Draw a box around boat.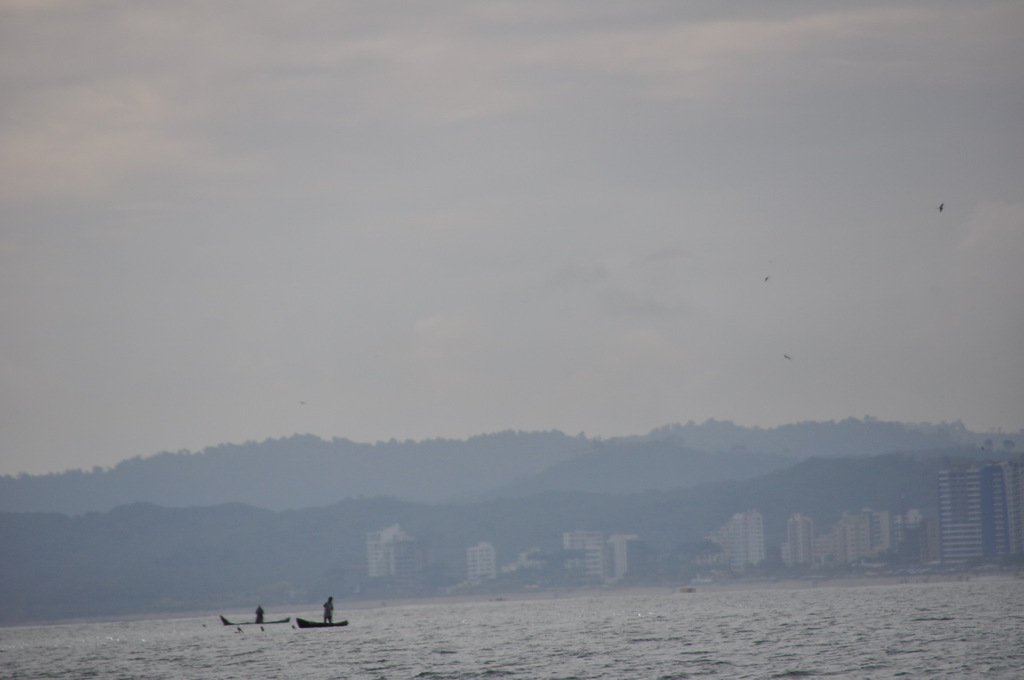
[x1=294, y1=621, x2=349, y2=626].
